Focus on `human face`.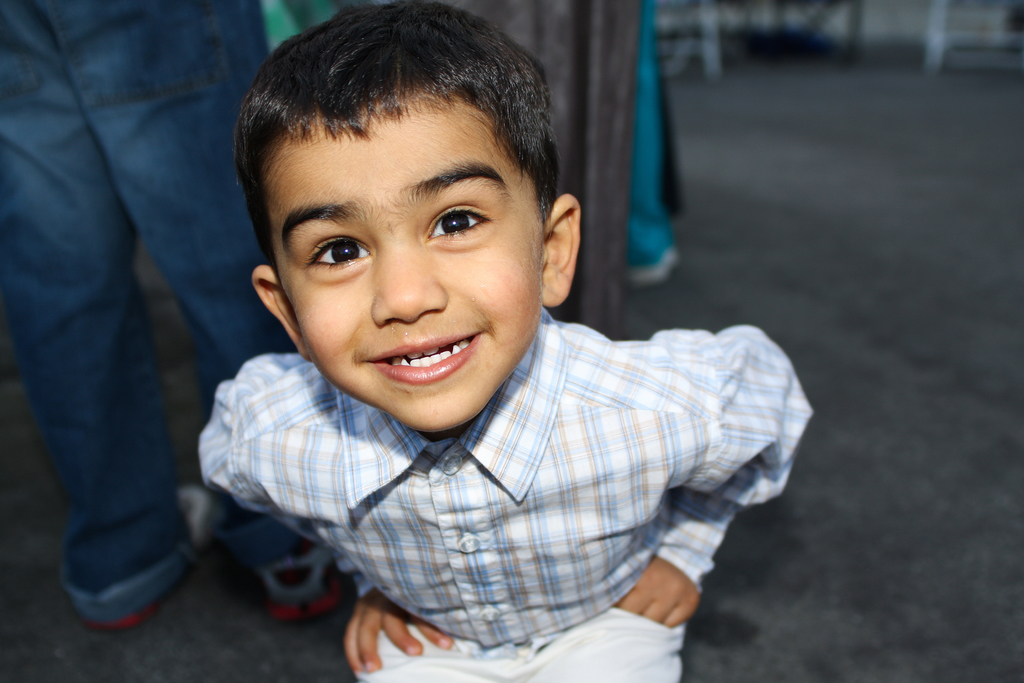
Focused at [left=268, top=89, right=545, bottom=433].
